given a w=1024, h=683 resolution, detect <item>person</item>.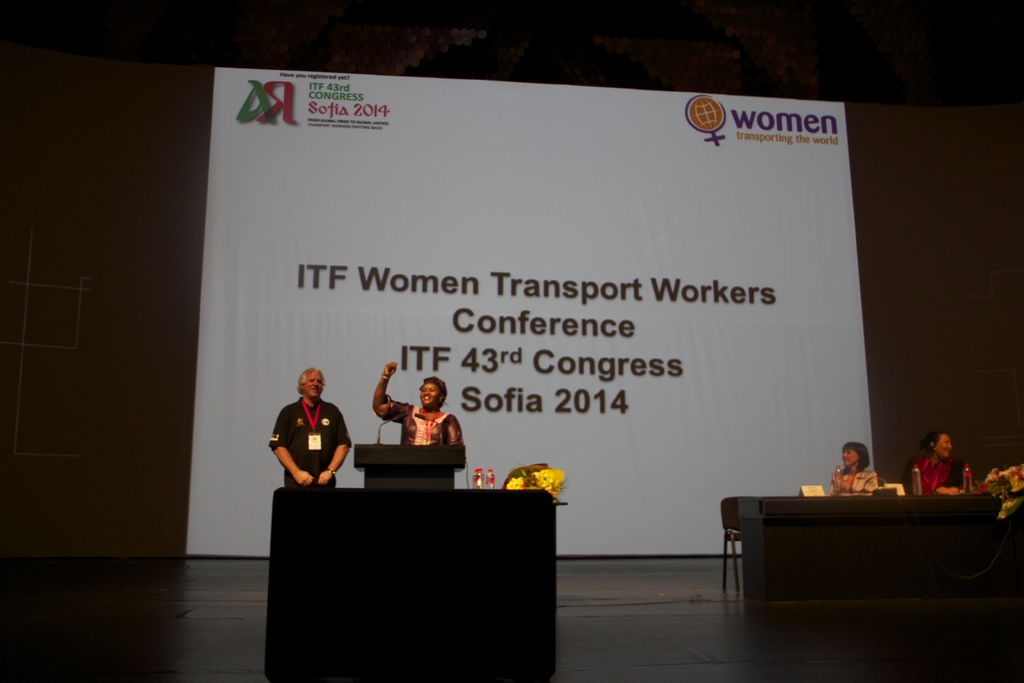
828/443/884/496.
